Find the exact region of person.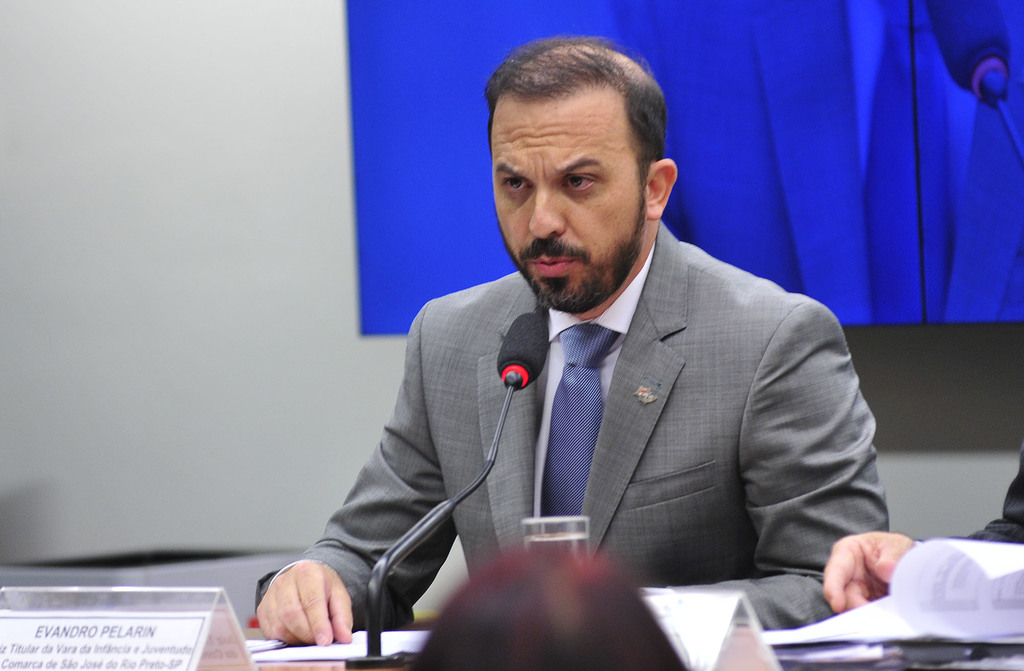
Exact region: <box>268,53,887,652</box>.
